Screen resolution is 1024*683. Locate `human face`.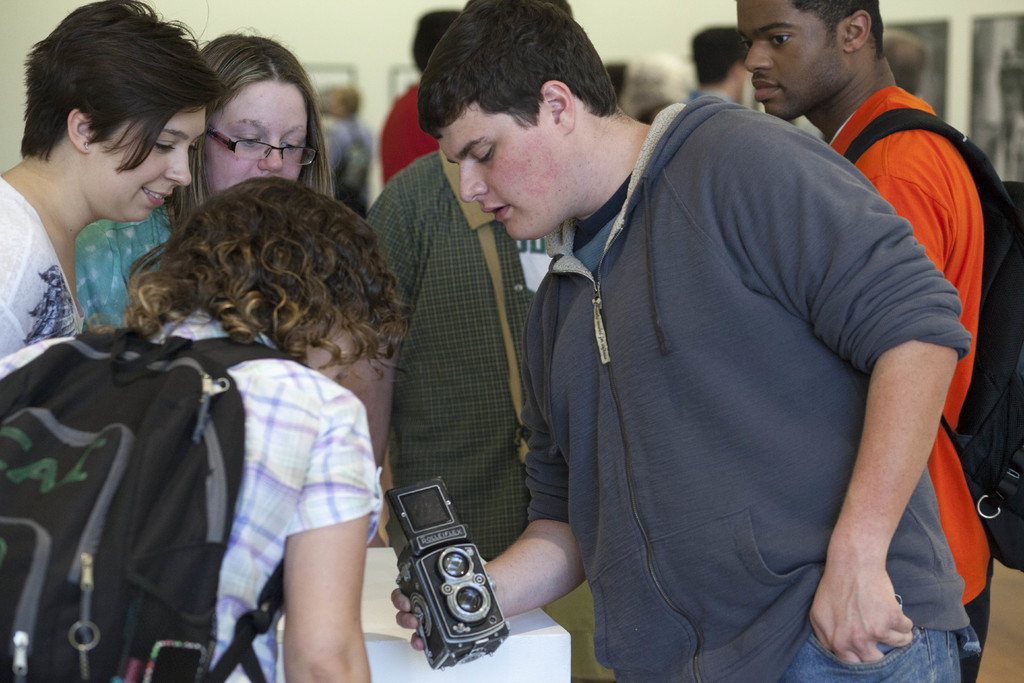
{"left": 198, "top": 78, "right": 307, "bottom": 199}.
